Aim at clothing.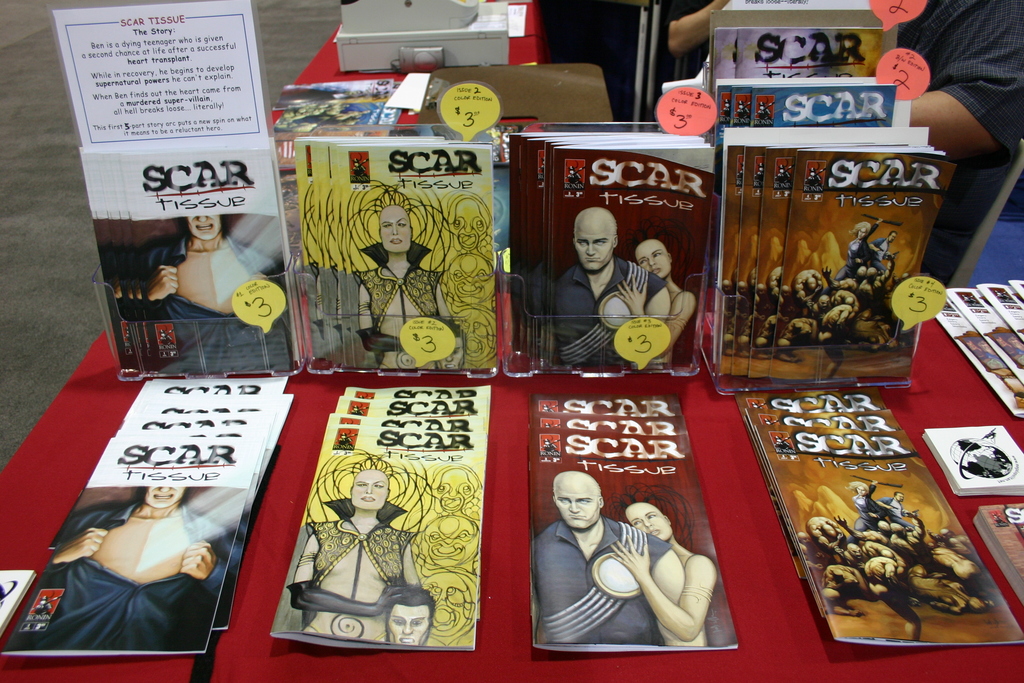
Aimed at select_region(659, 0, 713, 83).
